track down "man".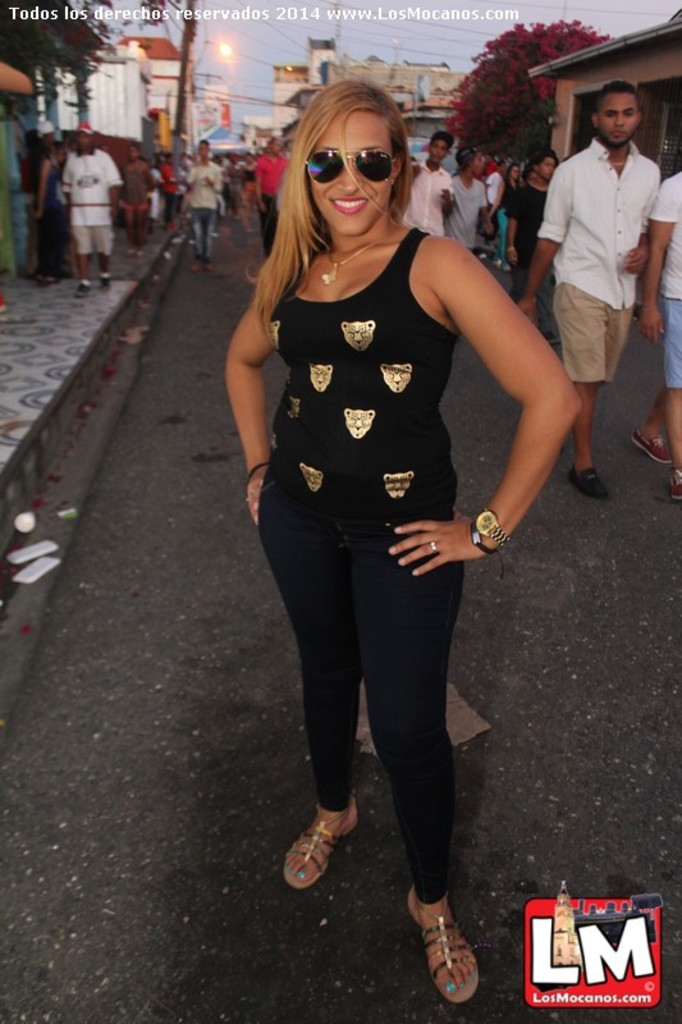
Tracked to x1=644, y1=163, x2=681, y2=486.
